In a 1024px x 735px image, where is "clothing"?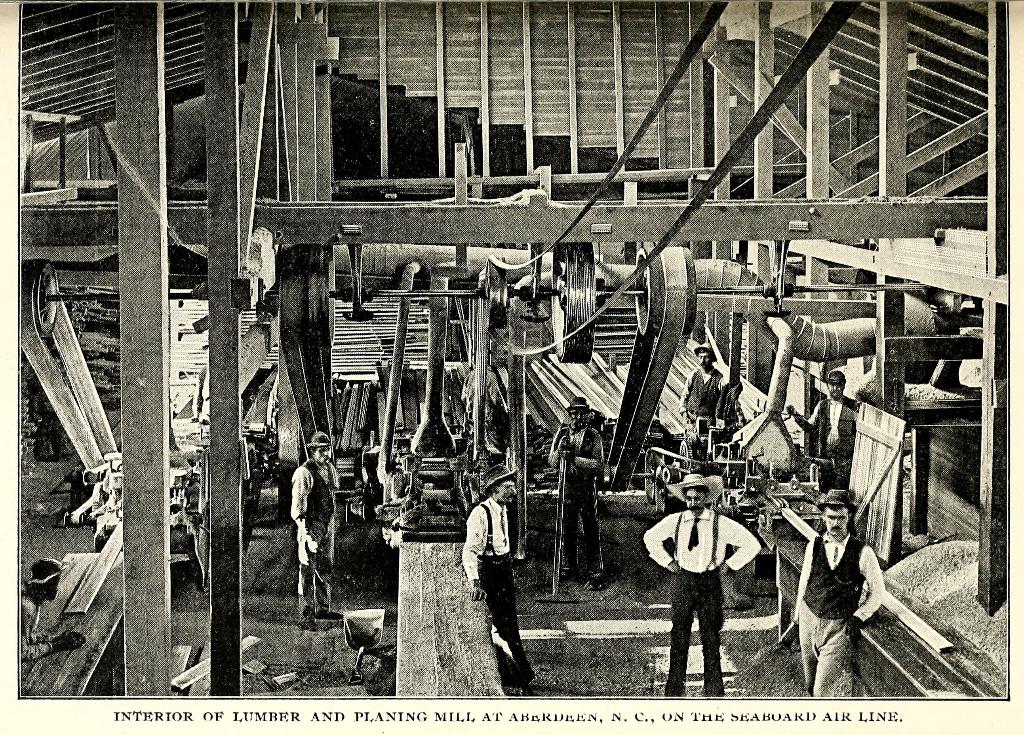
x1=20 y1=600 x2=57 y2=667.
